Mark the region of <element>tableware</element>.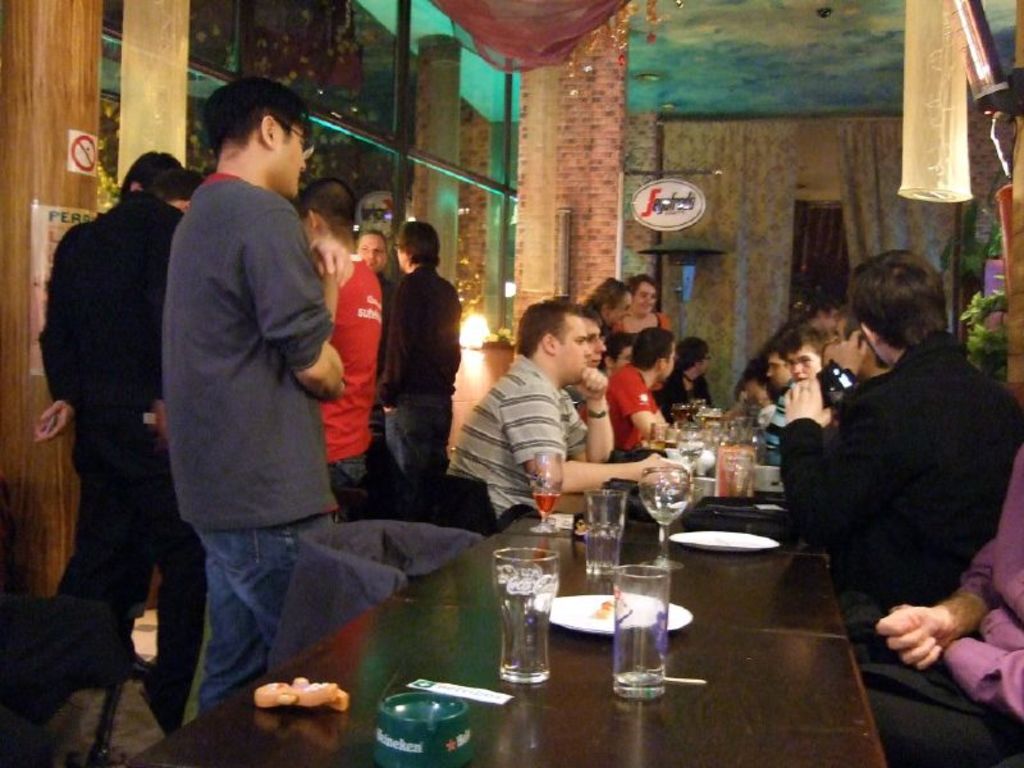
Region: <box>534,589,692,637</box>.
